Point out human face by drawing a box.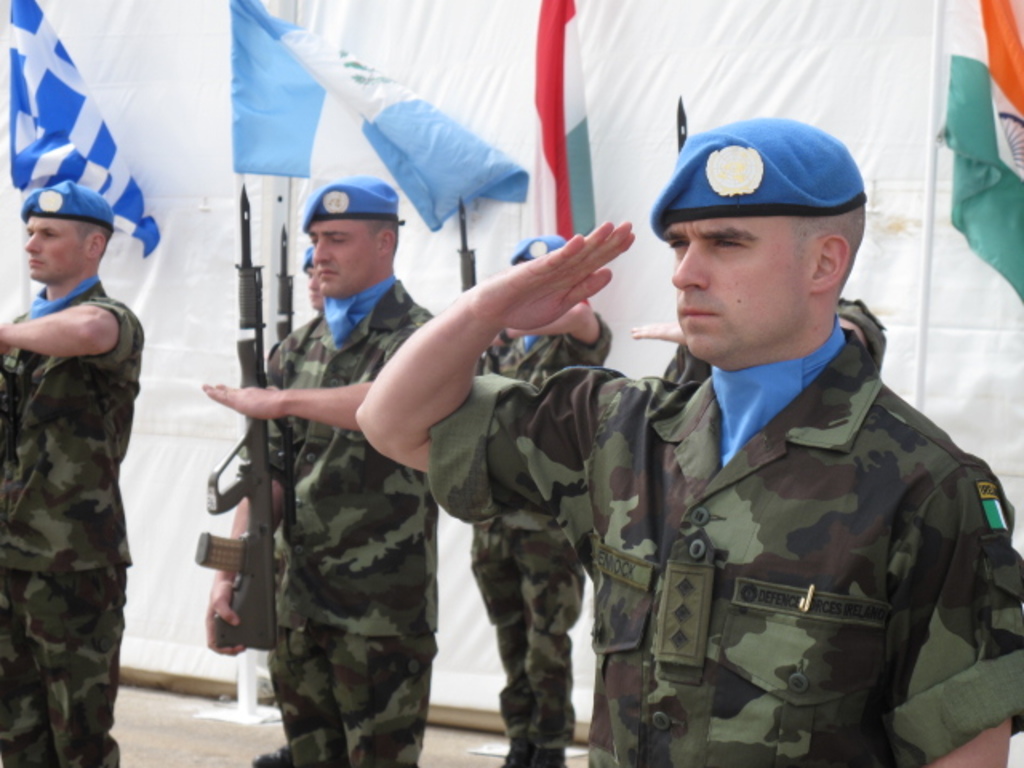
(26,213,91,286).
